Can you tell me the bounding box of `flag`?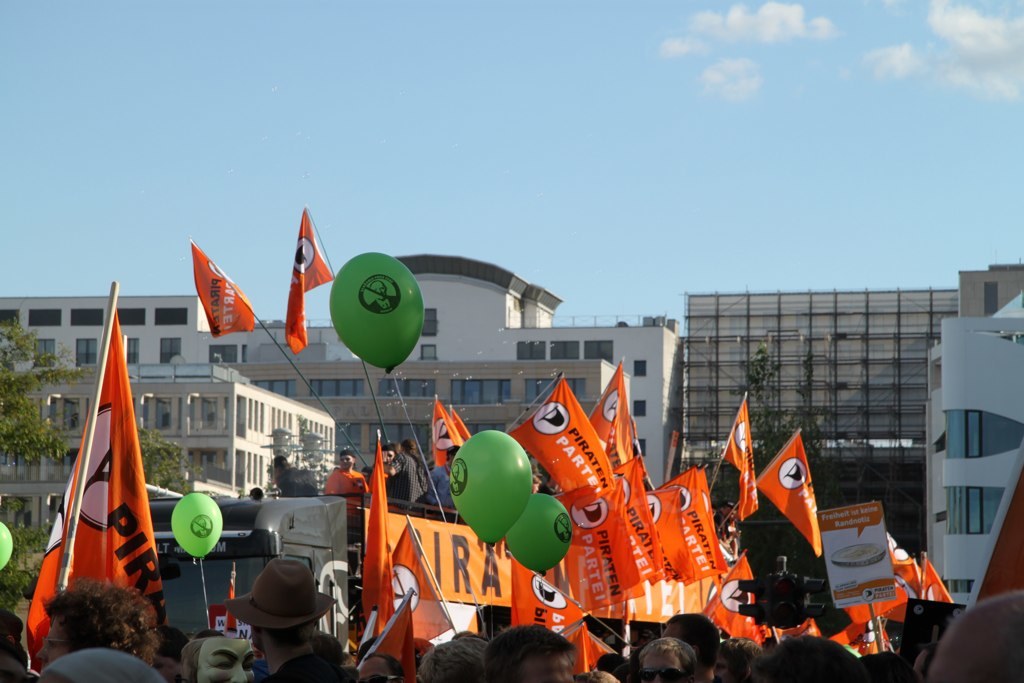
region(456, 408, 473, 448).
